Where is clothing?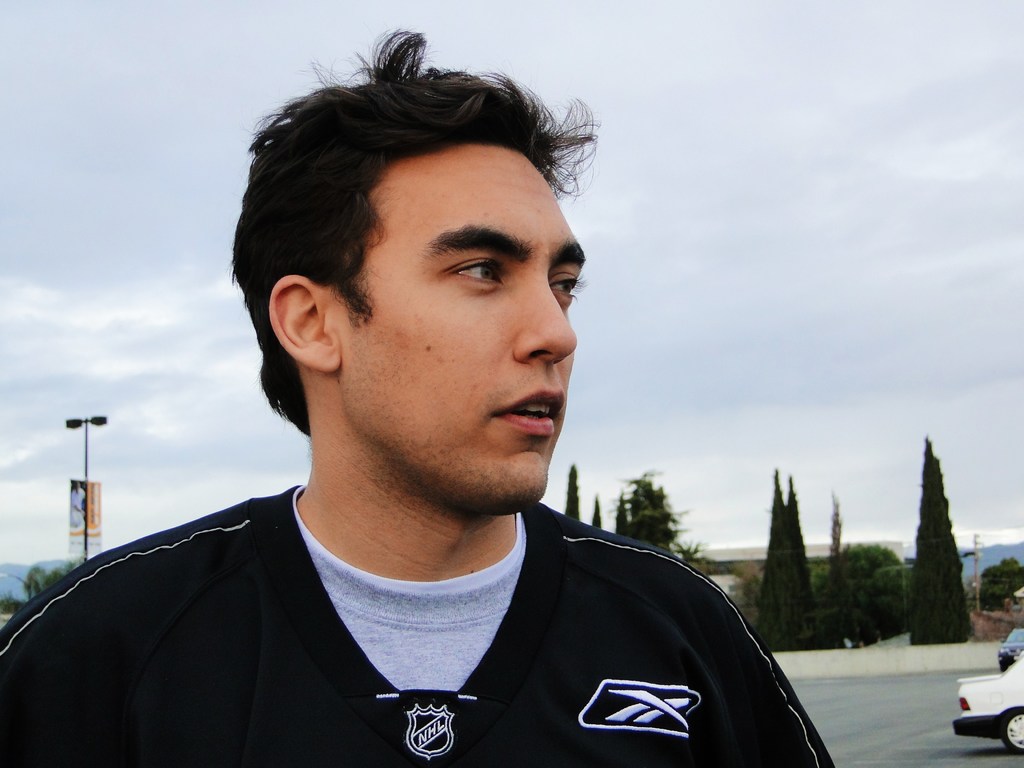
bbox=(58, 460, 844, 757).
